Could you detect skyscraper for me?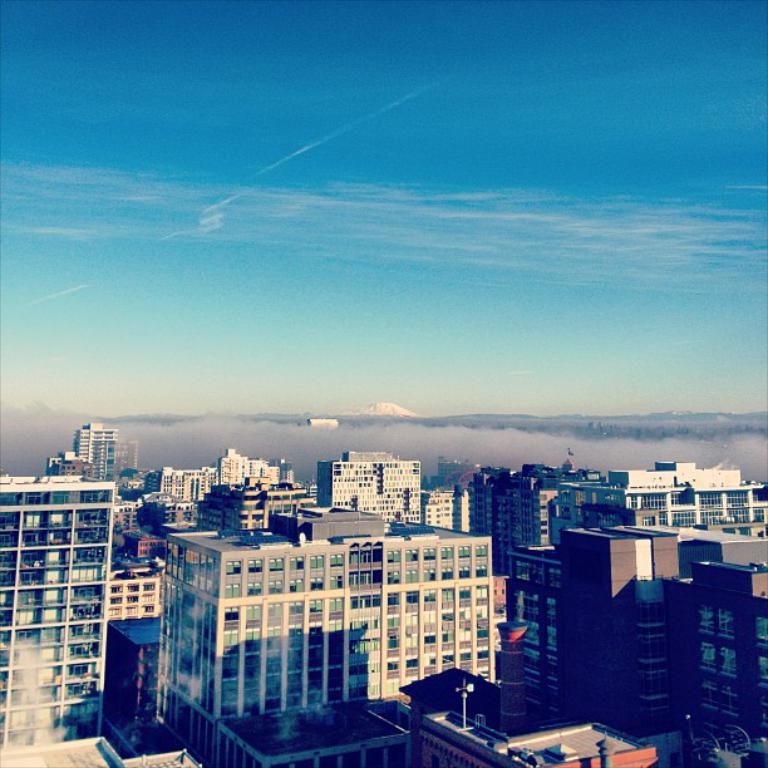
Detection result: detection(560, 520, 710, 767).
